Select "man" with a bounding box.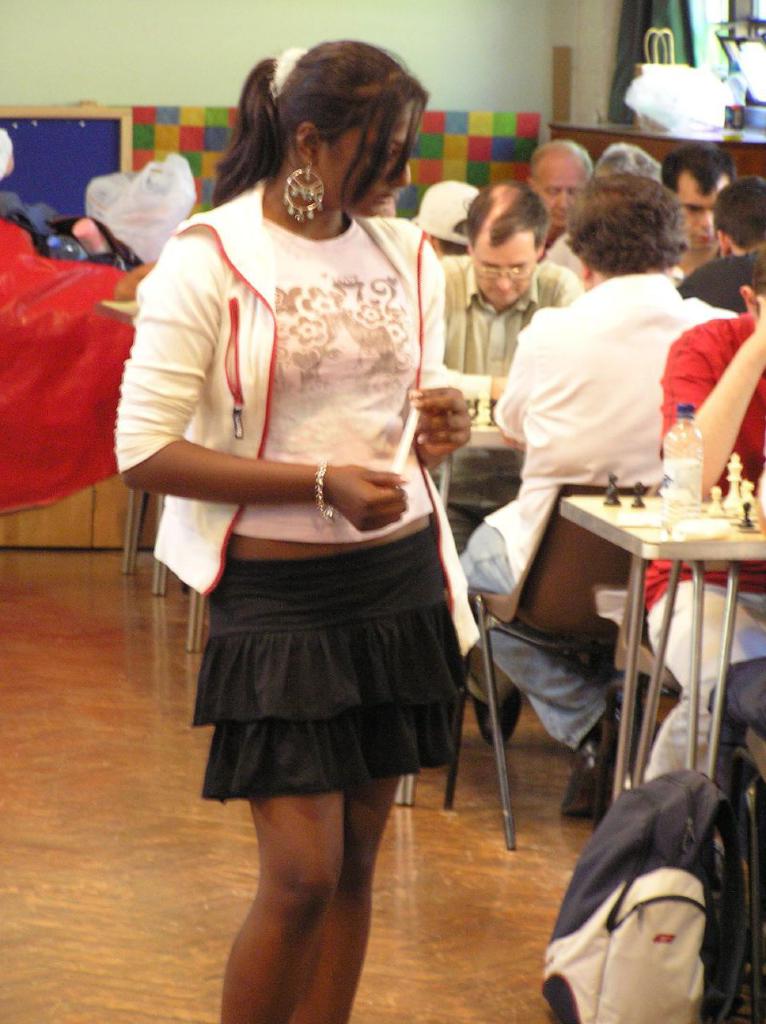
<box>408,178,483,256</box>.
